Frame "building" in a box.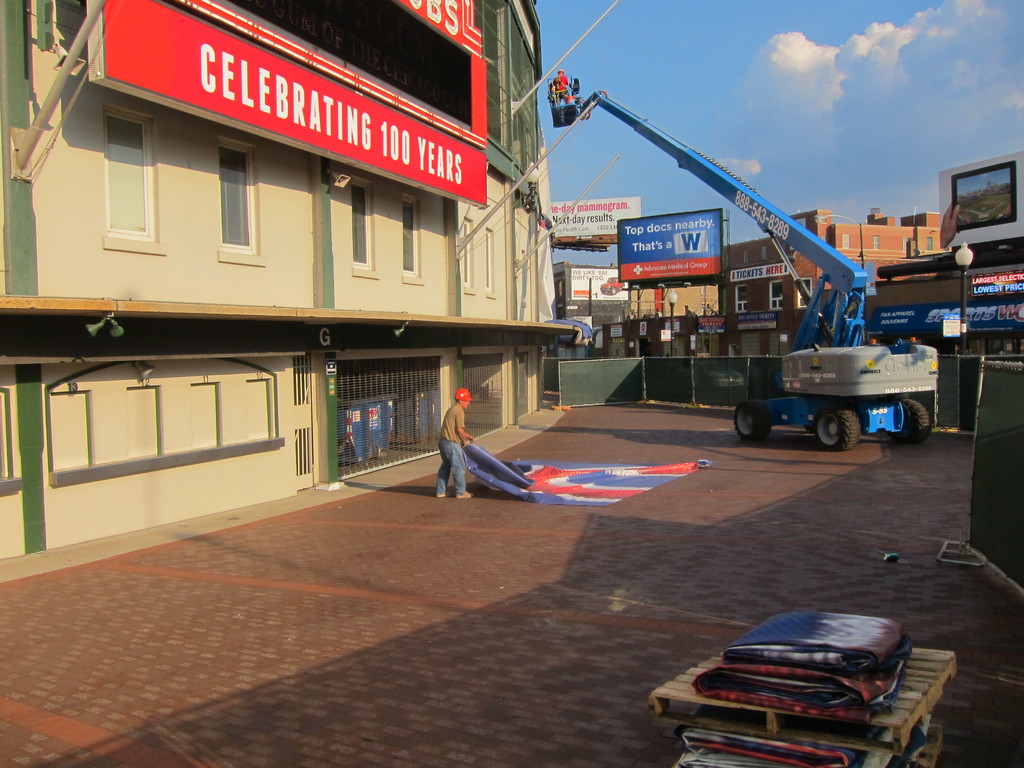
region(0, 0, 627, 541).
